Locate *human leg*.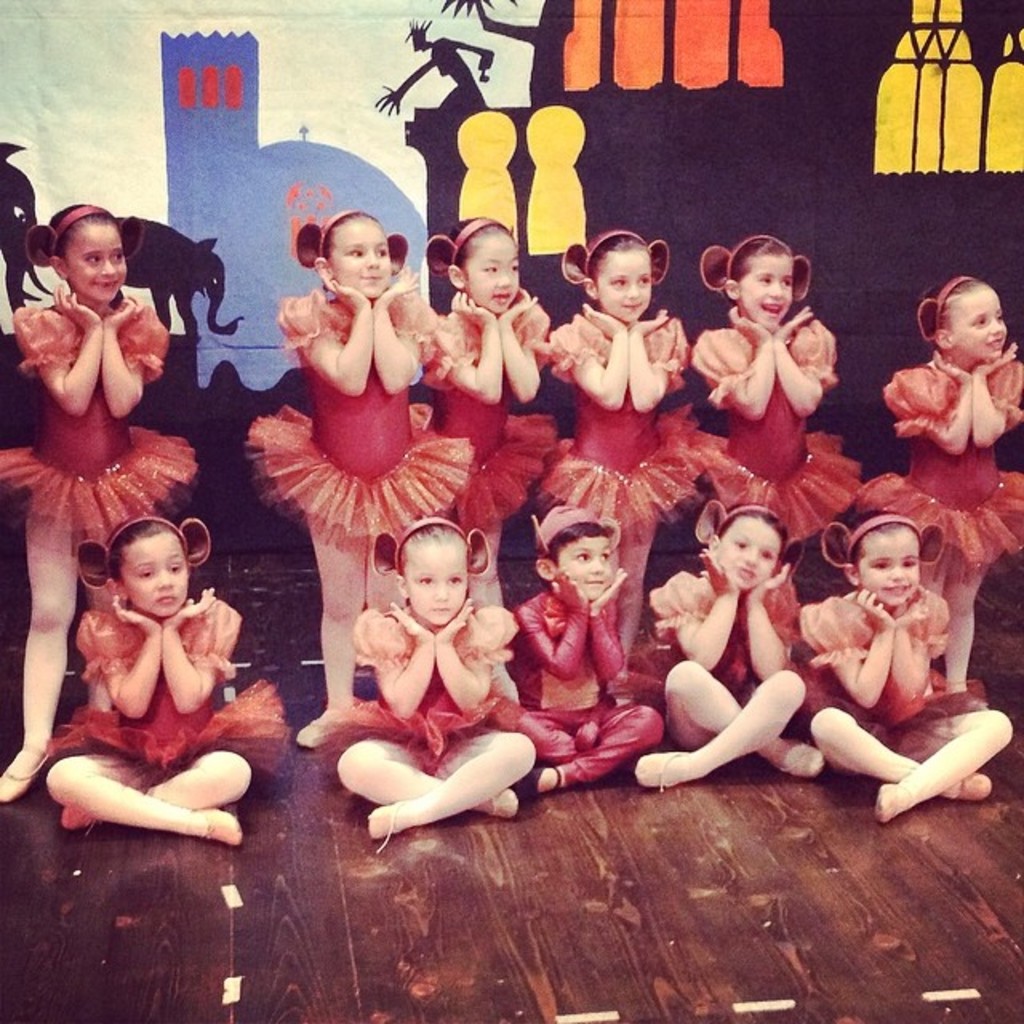
Bounding box: left=70, top=758, right=267, bottom=829.
